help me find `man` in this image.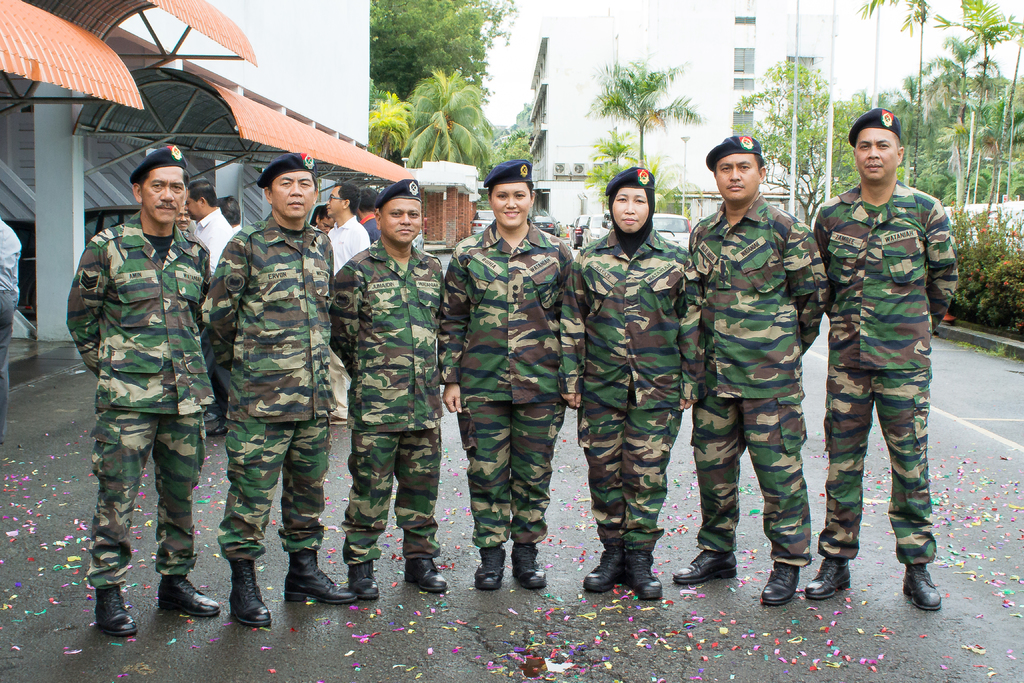
Found it: [left=190, top=177, right=243, bottom=279].
